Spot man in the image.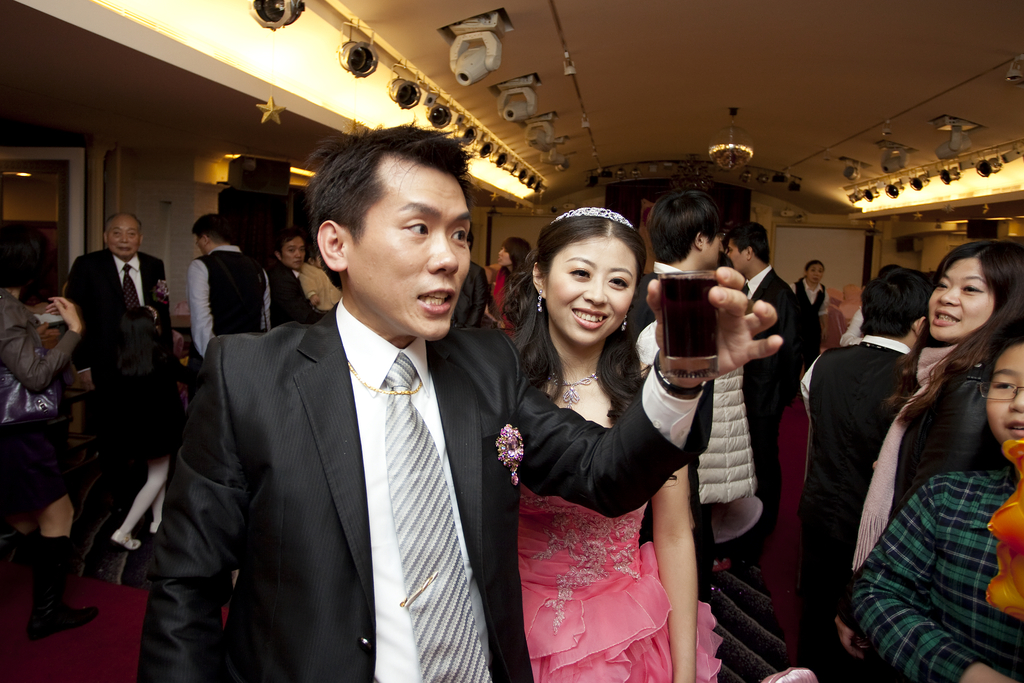
man found at [x1=65, y1=202, x2=177, y2=357].
